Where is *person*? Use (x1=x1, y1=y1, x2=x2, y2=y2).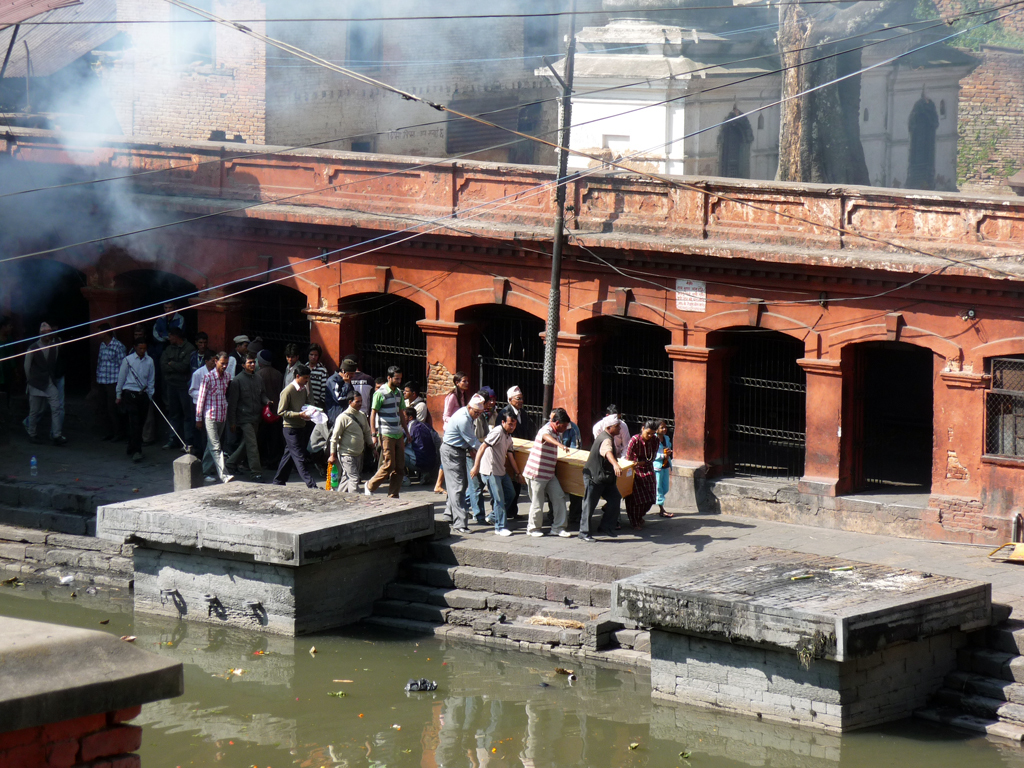
(x1=468, y1=407, x2=522, y2=526).
